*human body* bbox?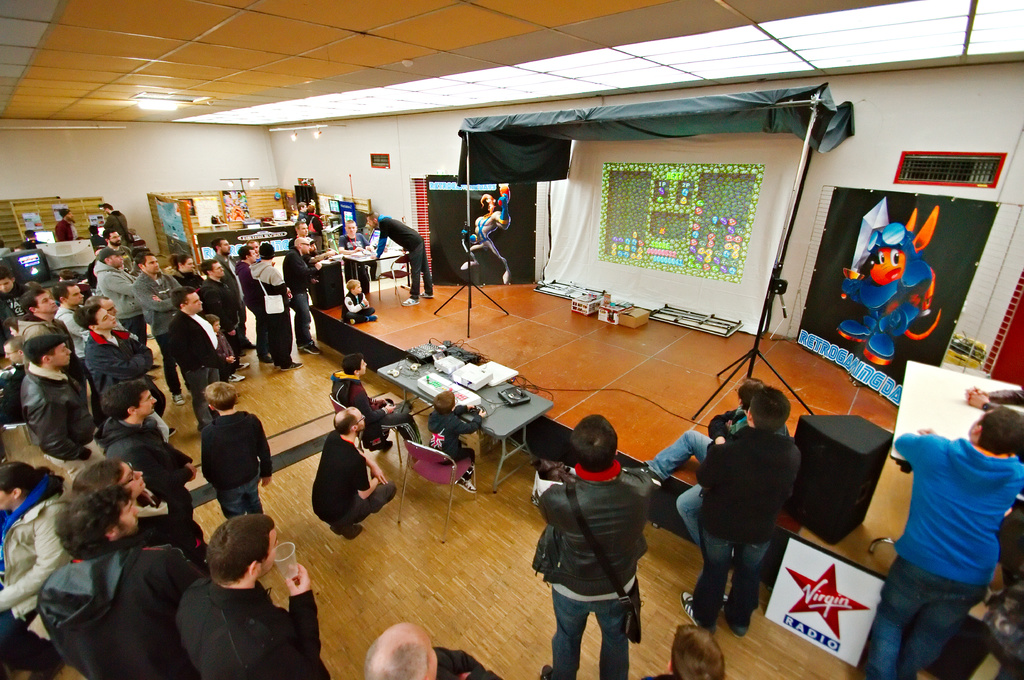
[left=623, top=409, right=748, bottom=546]
